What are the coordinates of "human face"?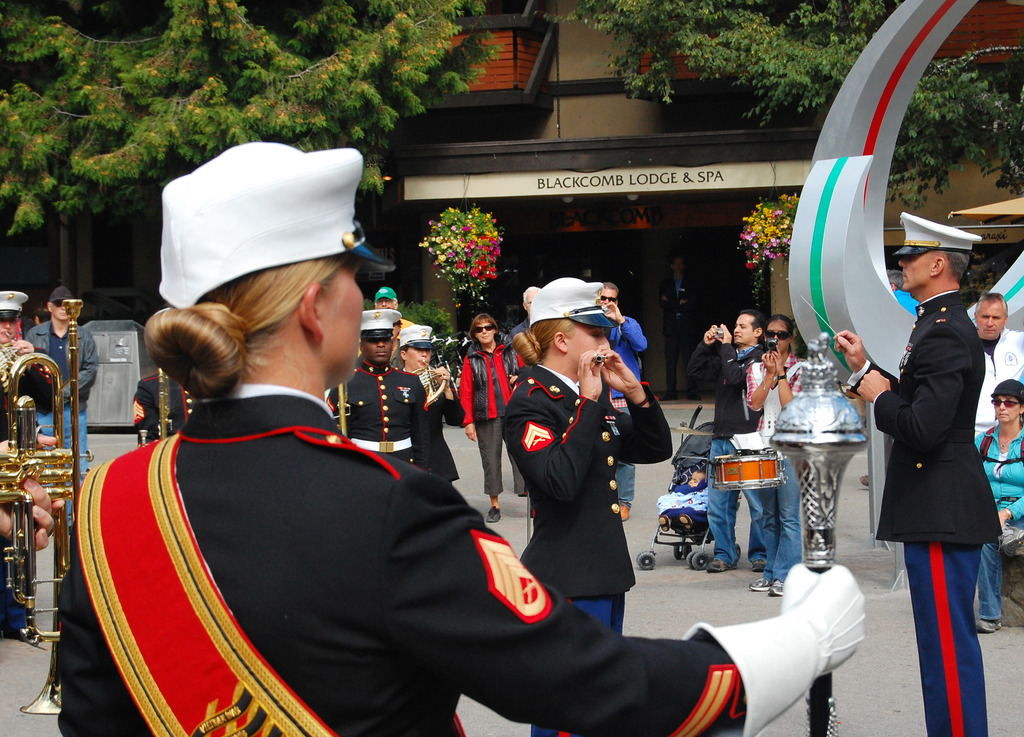
{"left": 376, "top": 297, "right": 396, "bottom": 307}.
